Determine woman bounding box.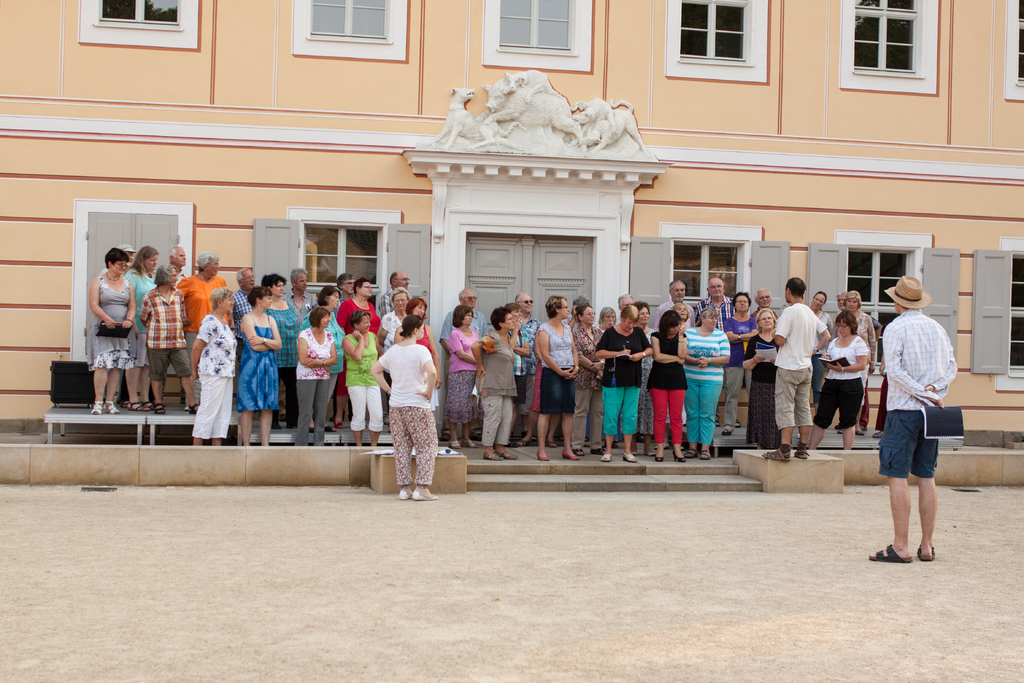
Determined: [x1=721, y1=292, x2=760, y2=436].
